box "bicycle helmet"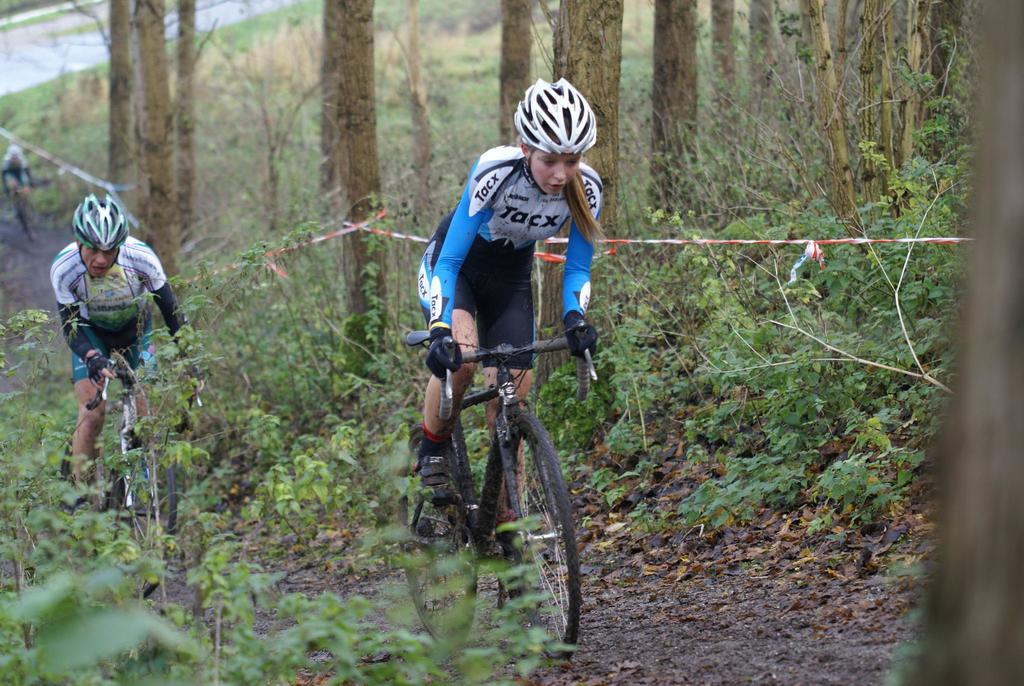
(left=513, top=74, right=596, bottom=183)
